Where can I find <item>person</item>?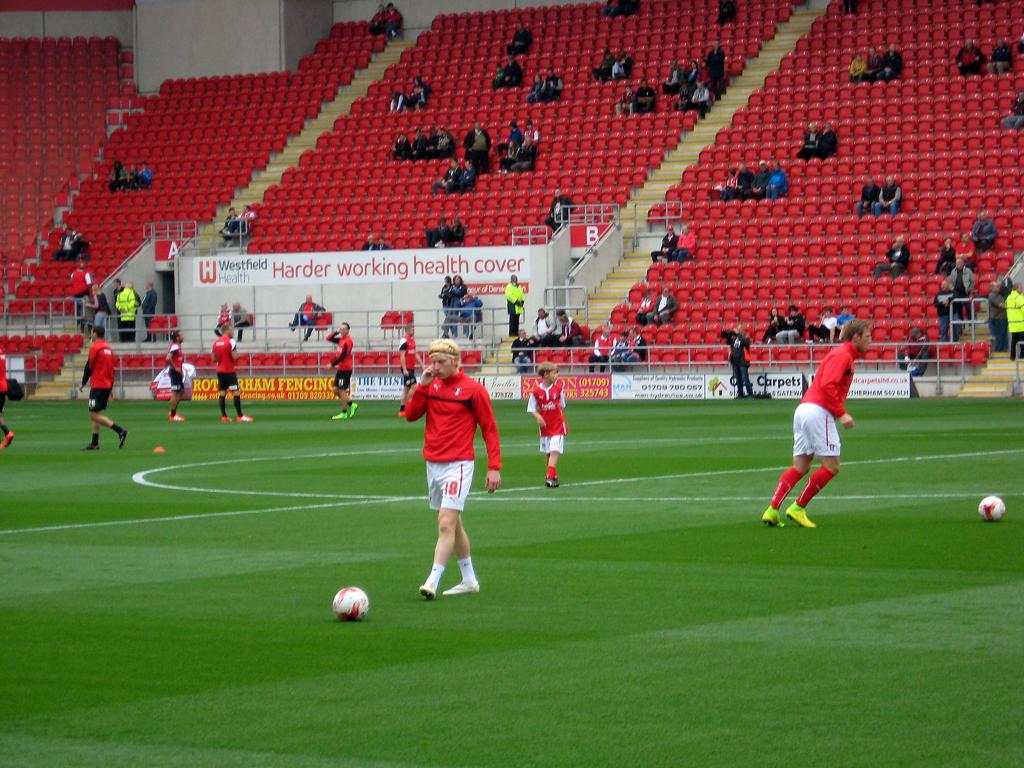
You can find it at Rect(117, 289, 137, 340).
